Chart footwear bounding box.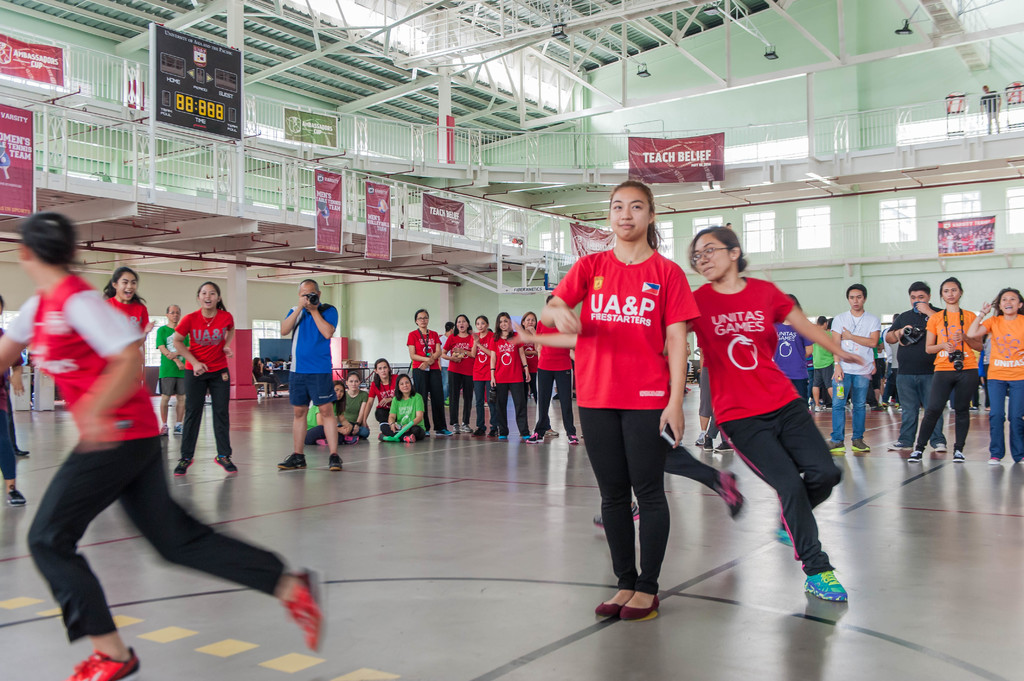
Charted: <region>598, 592, 660, 618</region>.
